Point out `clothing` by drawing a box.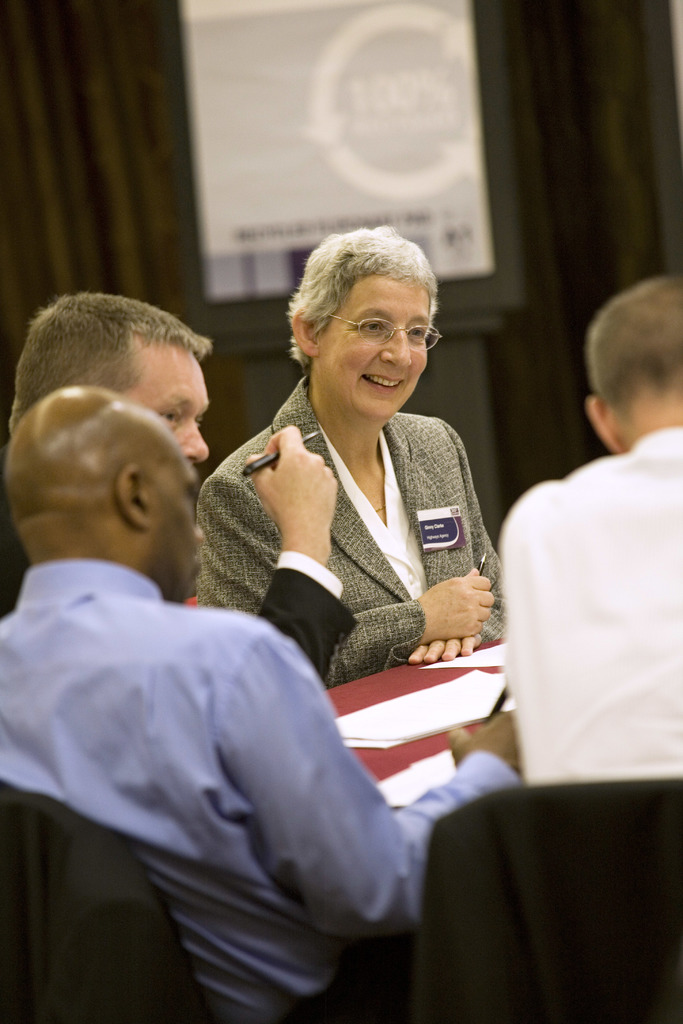
(left=201, top=353, right=518, bottom=691).
